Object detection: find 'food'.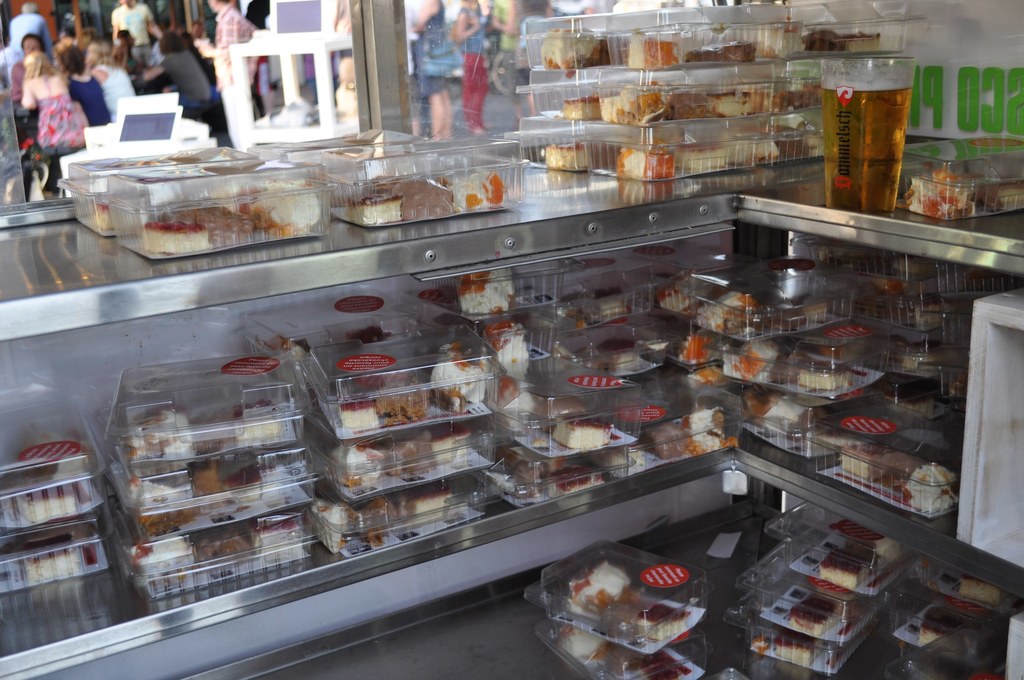
919 603 968 650.
